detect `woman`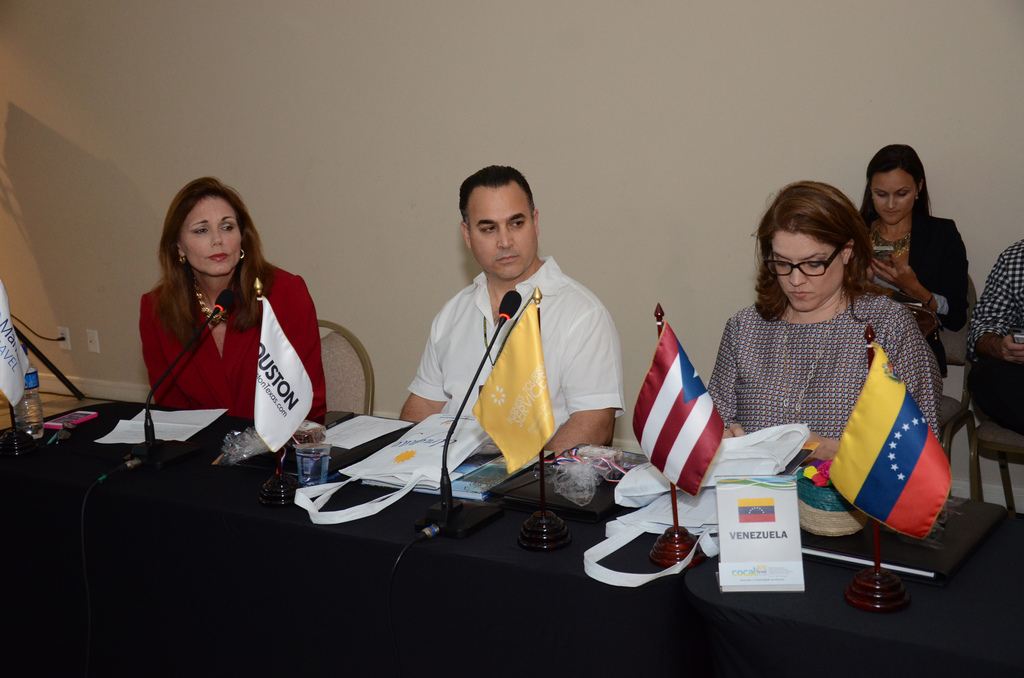
region(706, 181, 945, 481)
